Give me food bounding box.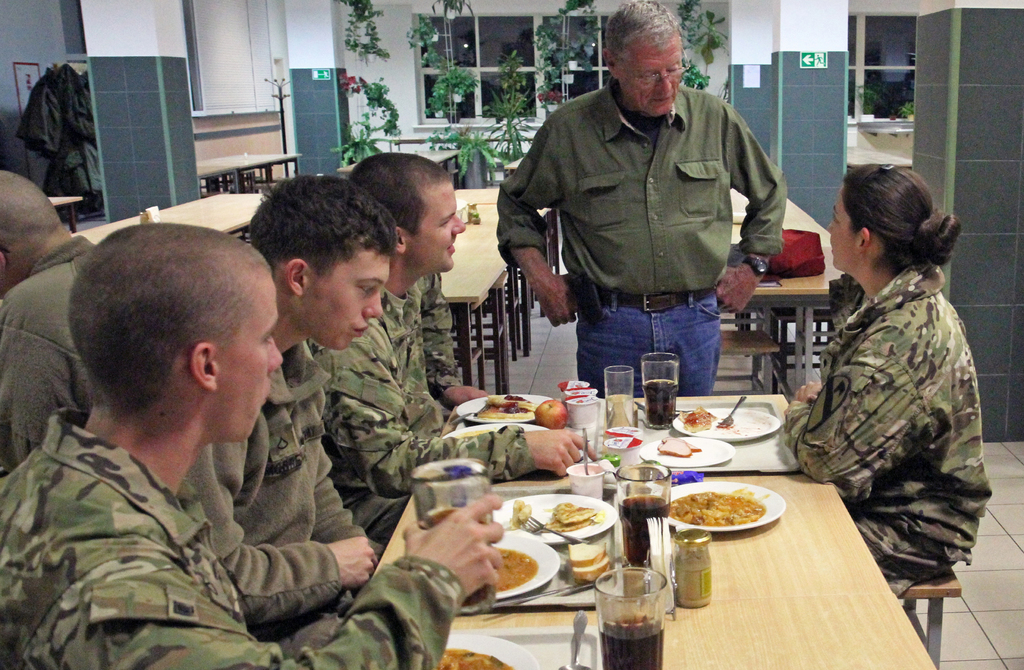
(left=653, top=430, right=703, bottom=459).
